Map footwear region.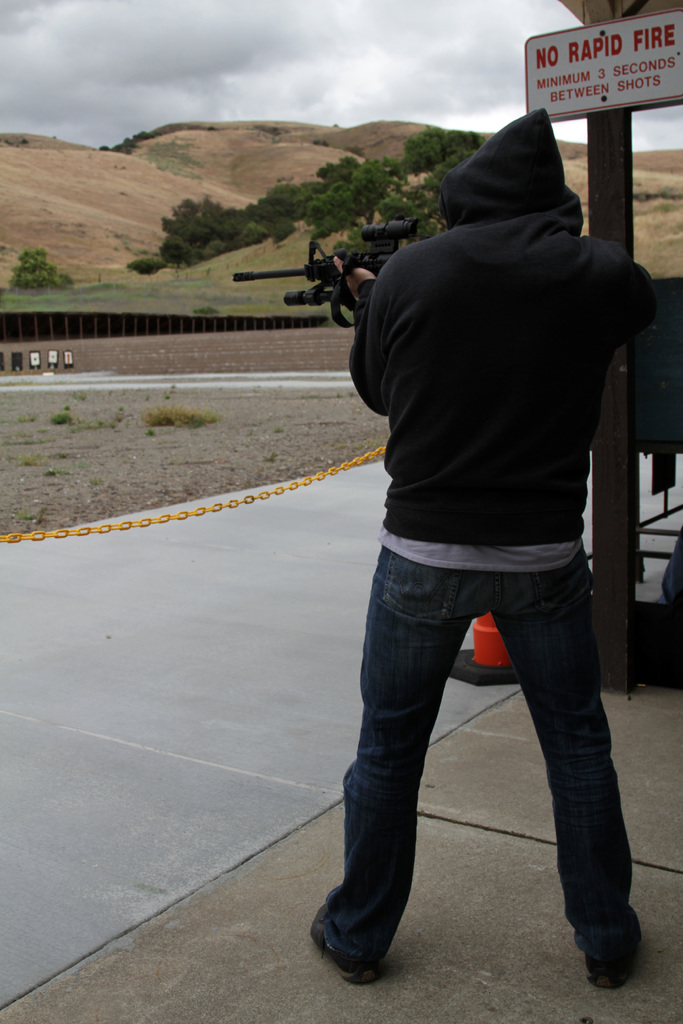
Mapped to 313 912 373 985.
